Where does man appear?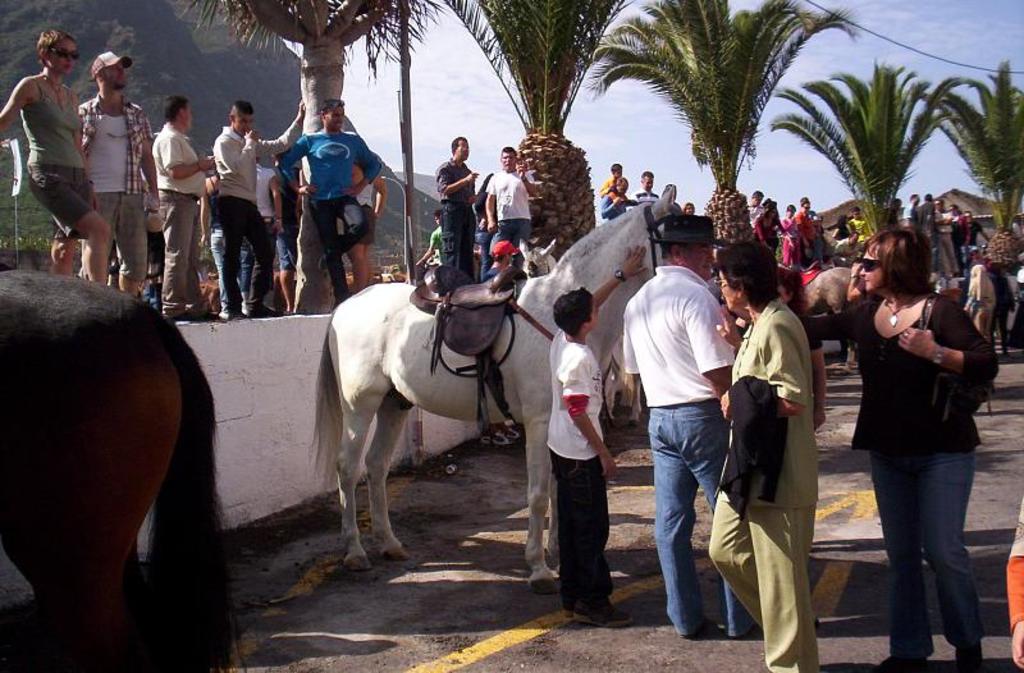
Appears at locate(148, 97, 216, 325).
